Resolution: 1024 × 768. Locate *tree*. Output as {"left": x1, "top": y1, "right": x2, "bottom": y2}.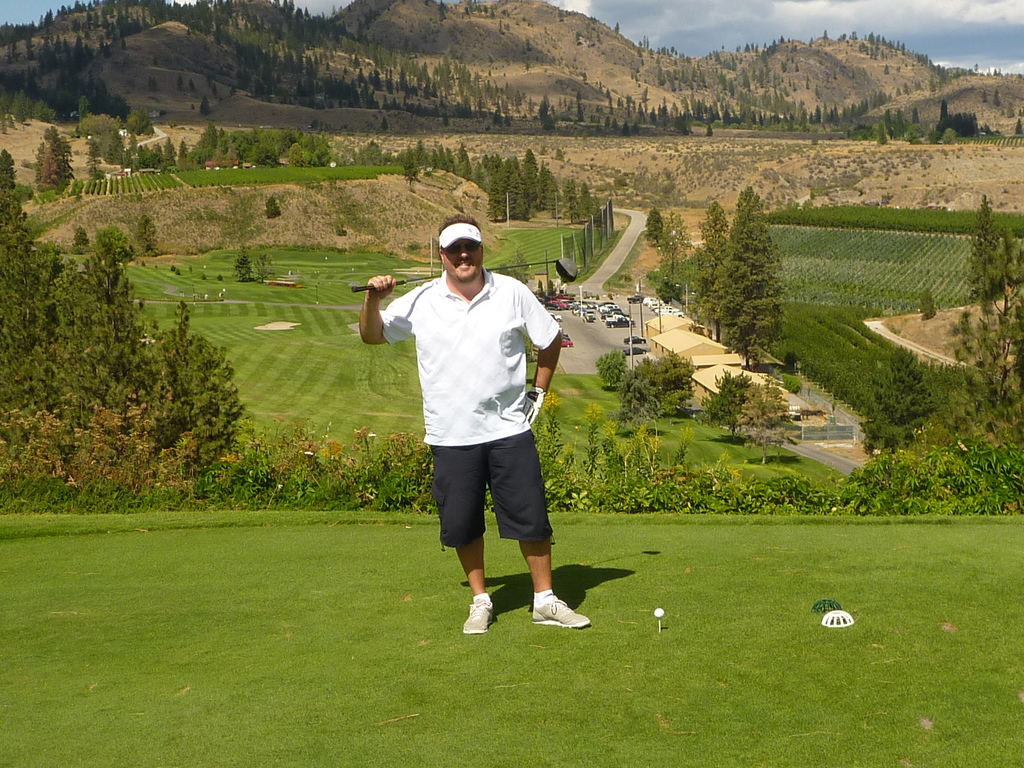
{"left": 718, "top": 182, "right": 787, "bottom": 365}.
